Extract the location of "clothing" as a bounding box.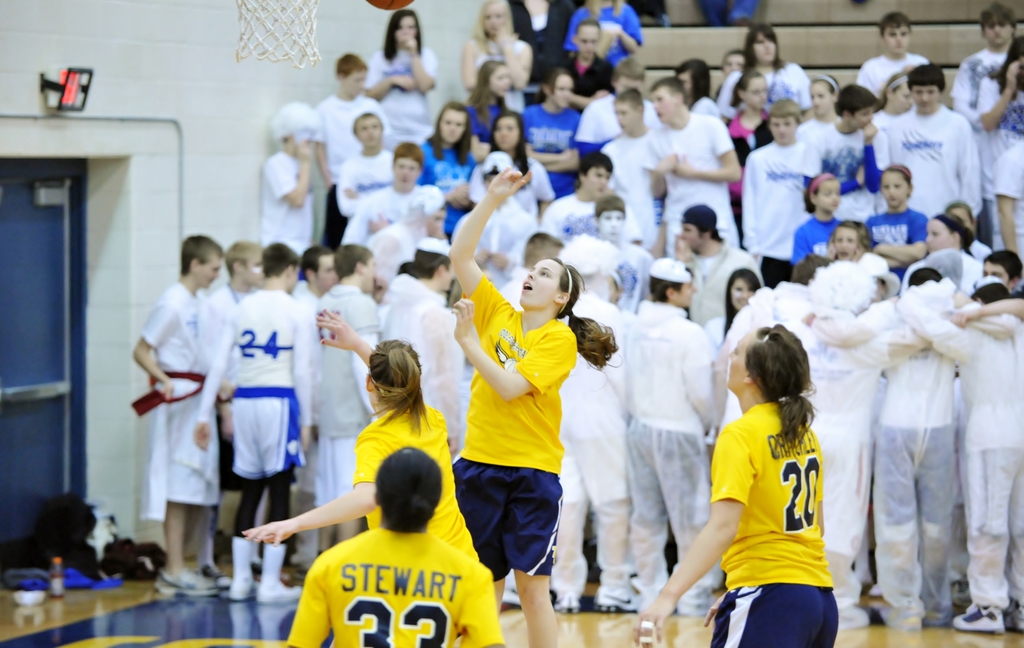
crop(138, 278, 242, 526).
